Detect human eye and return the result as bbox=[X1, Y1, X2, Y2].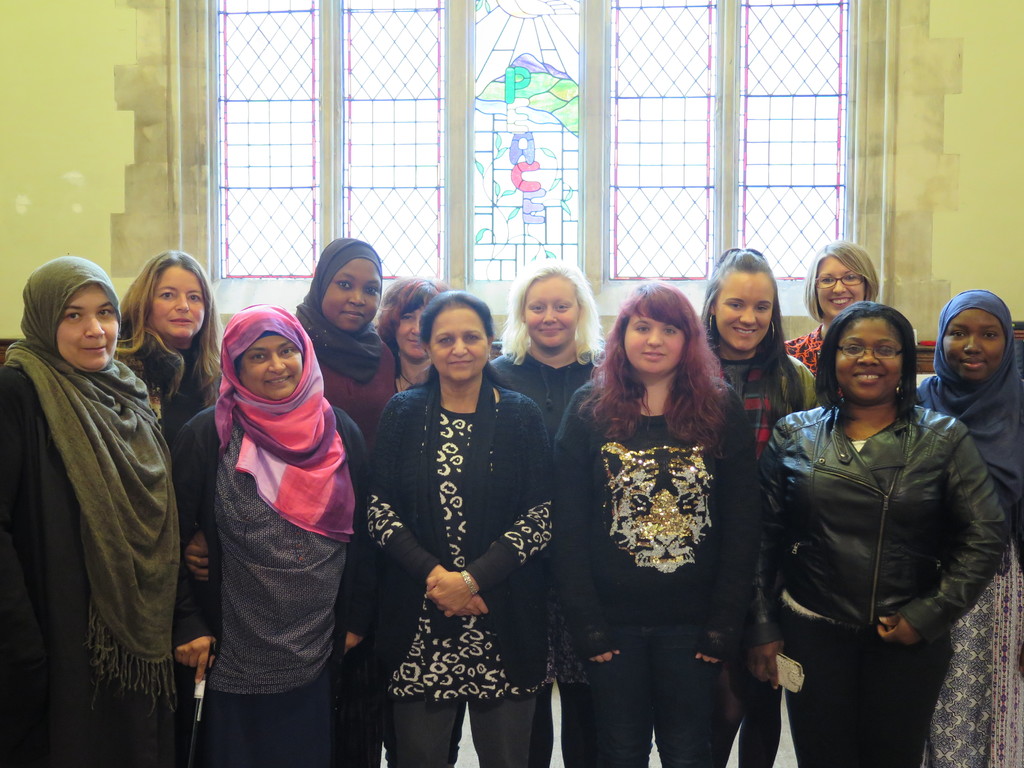
bbox=[754, 303, 771, 316].
